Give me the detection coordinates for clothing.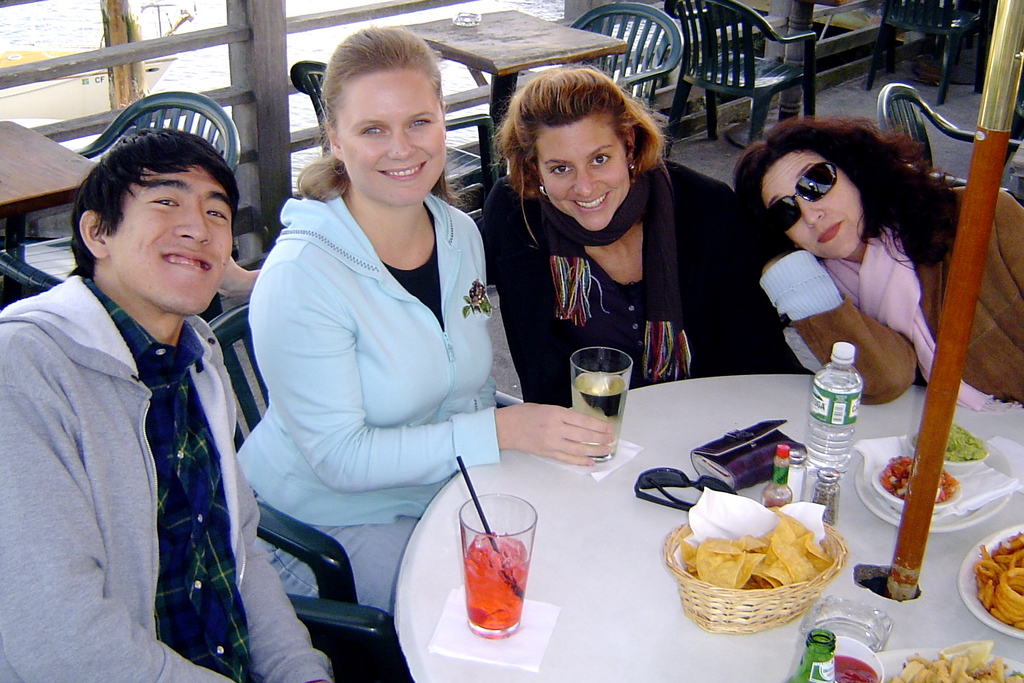
pyautogui.locateOnScreen(0, 259, 358, 682).
